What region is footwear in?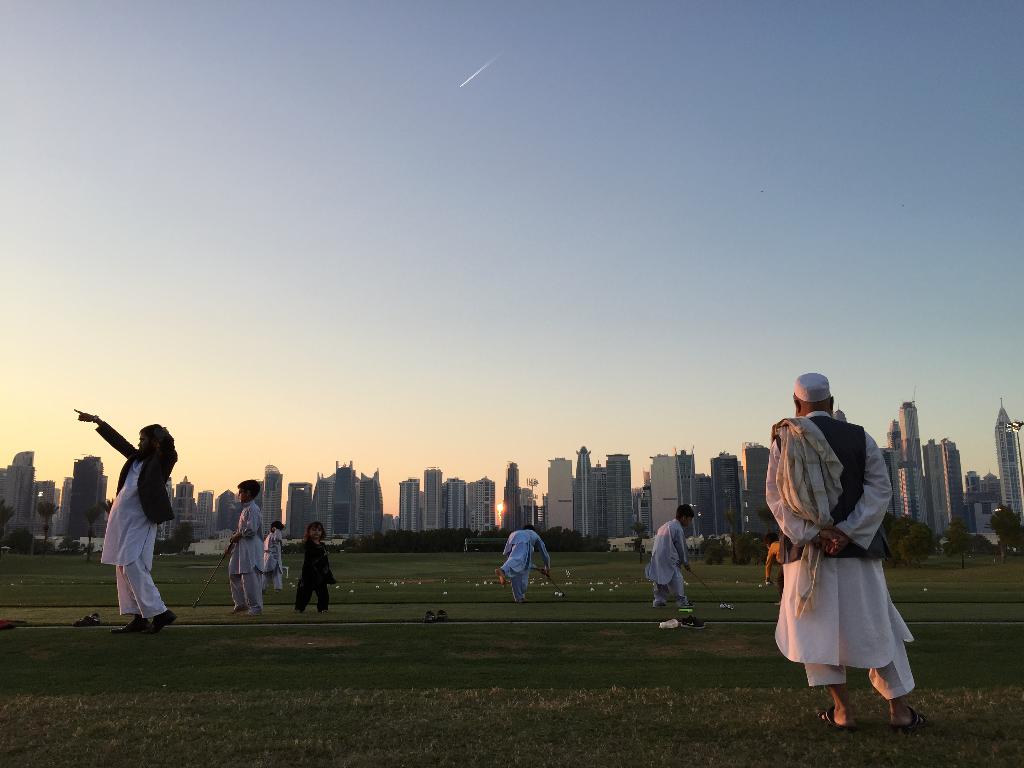
bbox(425, 606, 447, 627).
